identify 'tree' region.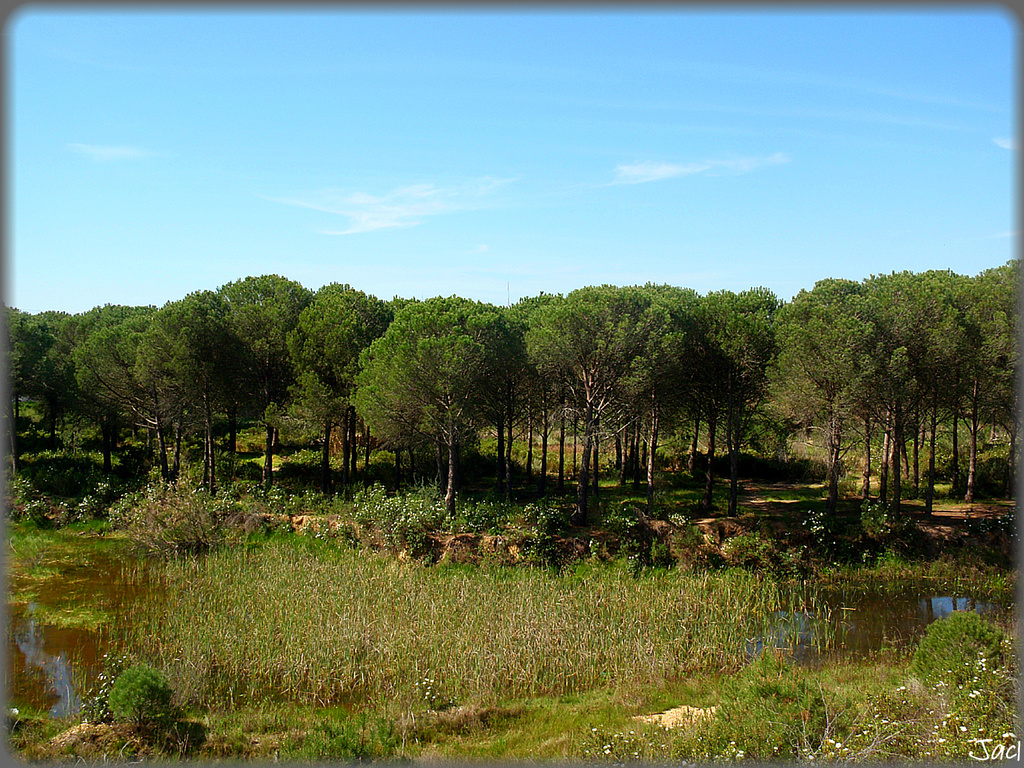
Region: [280, 283, 401, 497].
